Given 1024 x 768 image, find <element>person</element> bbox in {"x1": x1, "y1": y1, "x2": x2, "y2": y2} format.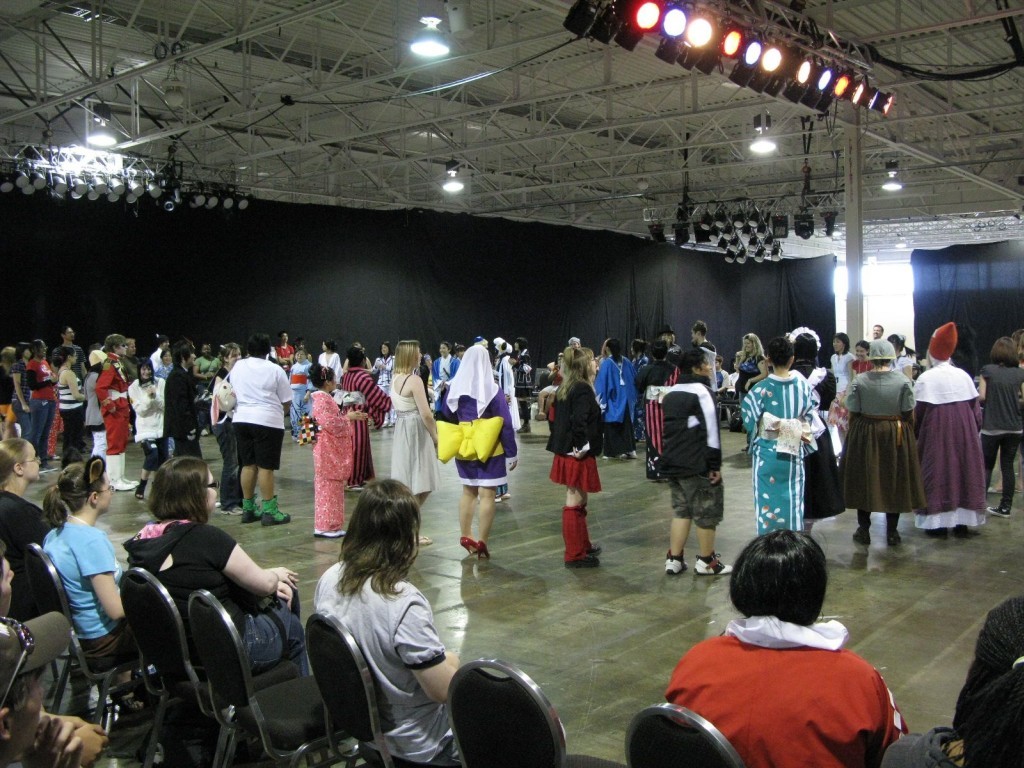
{"x1": 849, "y1": 334, "x2": 865, "y2": 365}.
